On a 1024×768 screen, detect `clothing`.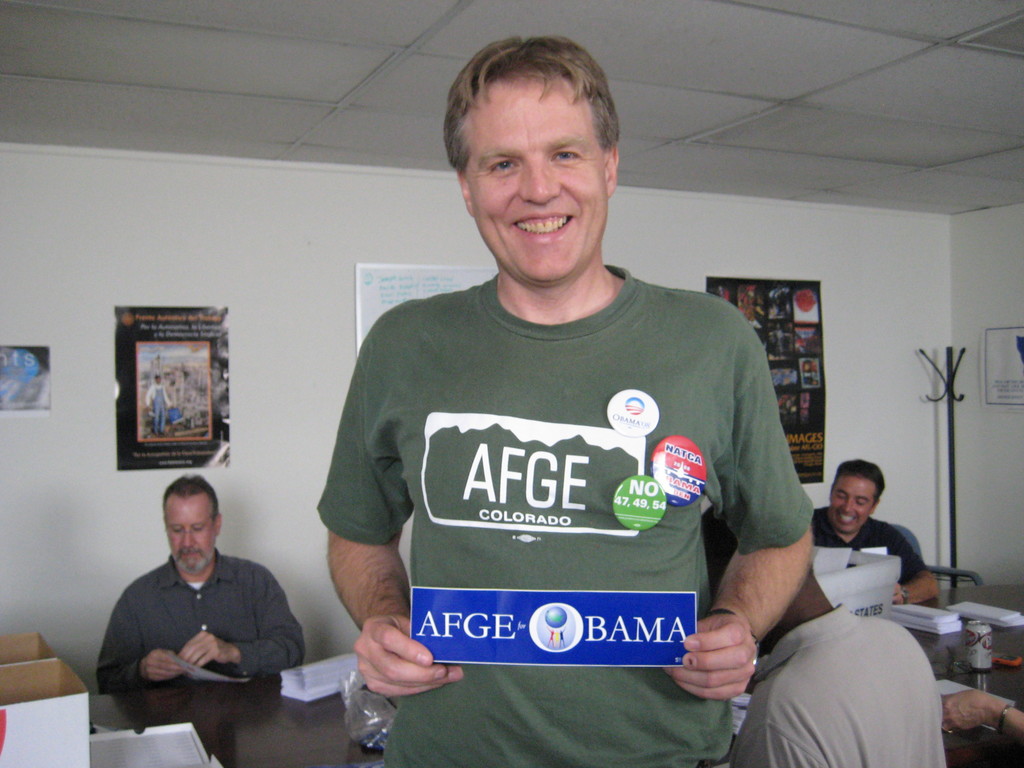
96 545 304 694.
